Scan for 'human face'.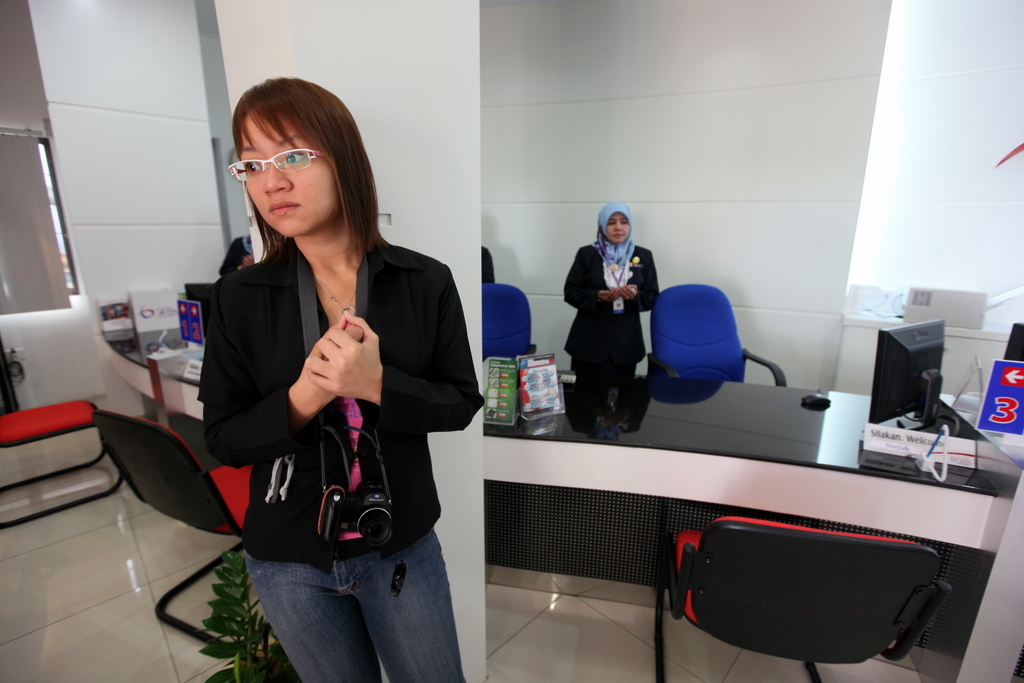
Scan result: x1=245 y1=119 x2=339 y2=236.
